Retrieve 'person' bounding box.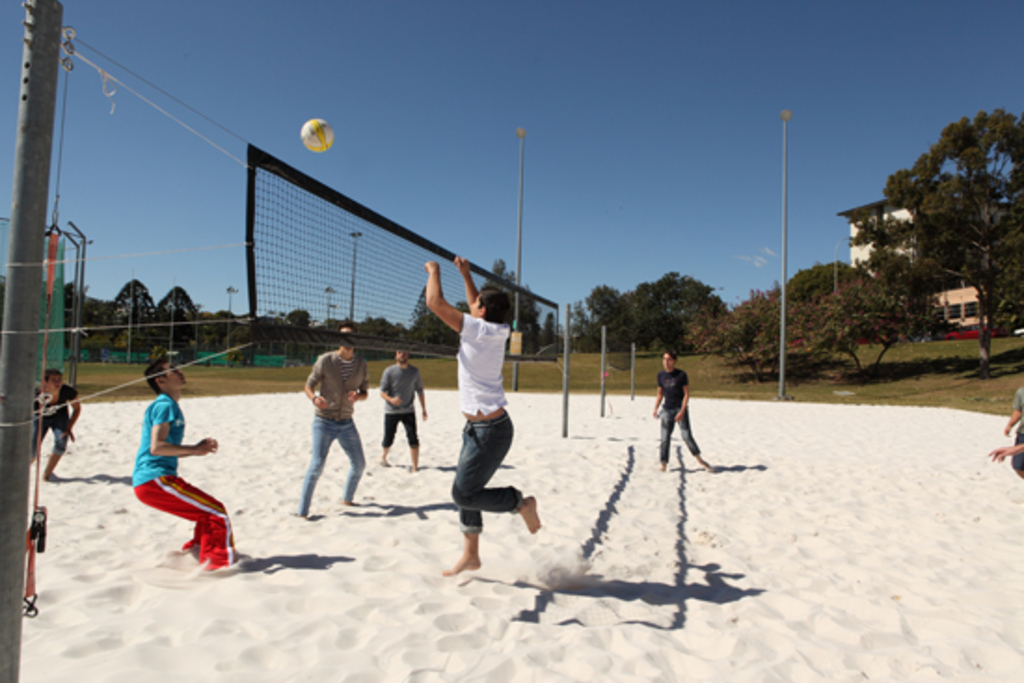
Bounding box: locate(19, 357, 82, 478).
